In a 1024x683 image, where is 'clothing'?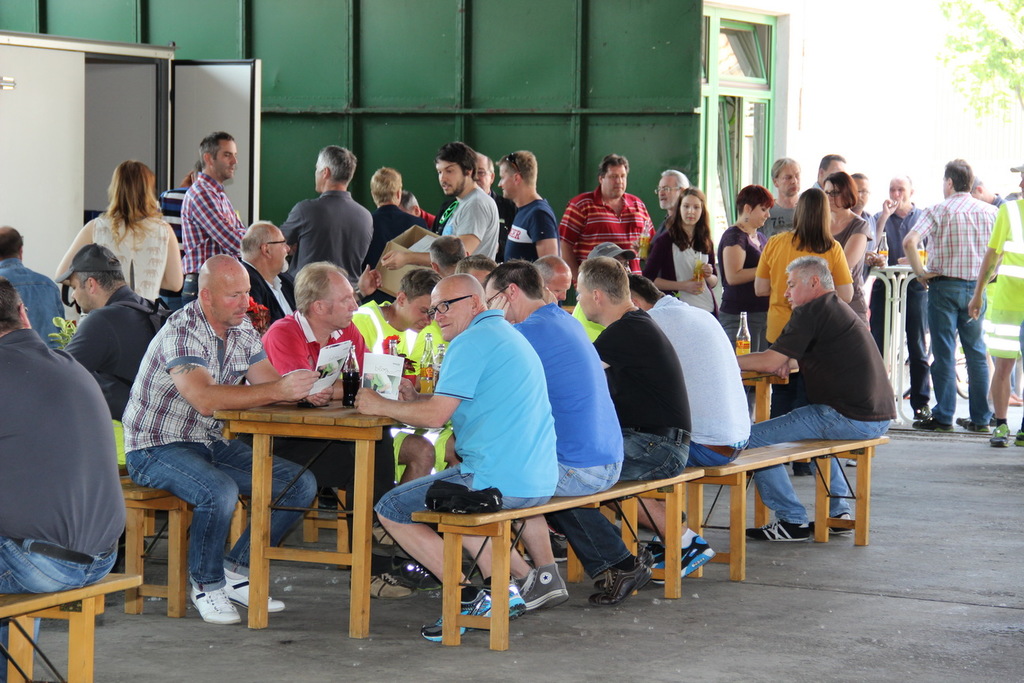
bbox=(567, 182, 652, 269).
